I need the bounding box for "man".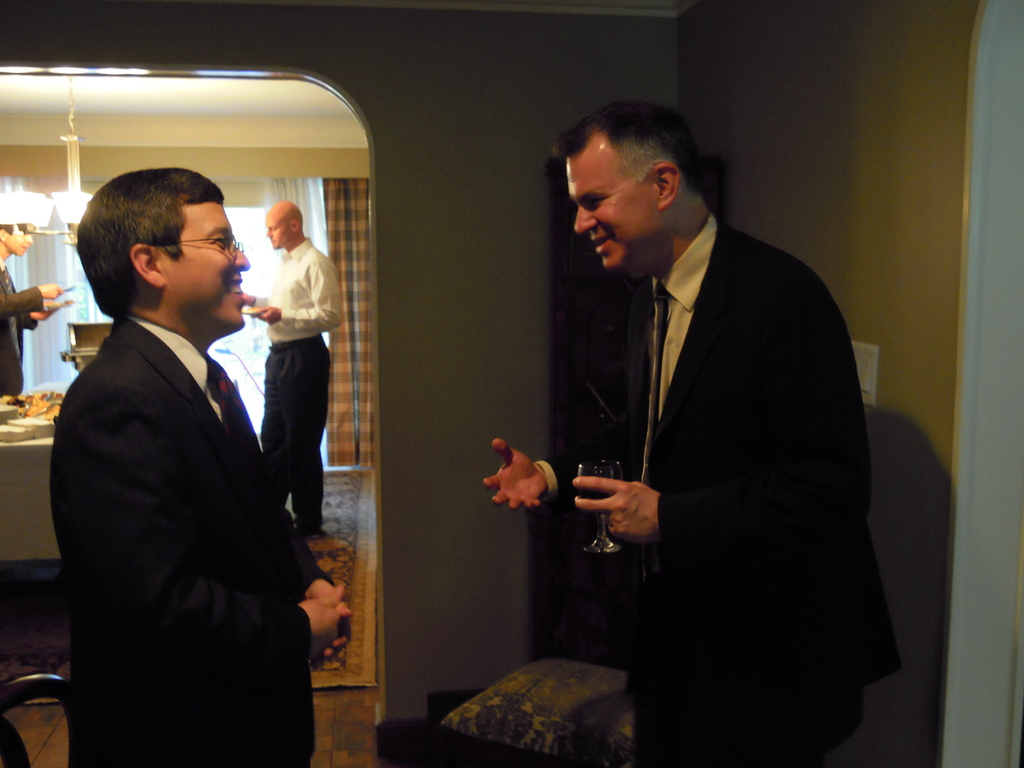
Here it is: <region>48, 170, 355, 767</region>.
